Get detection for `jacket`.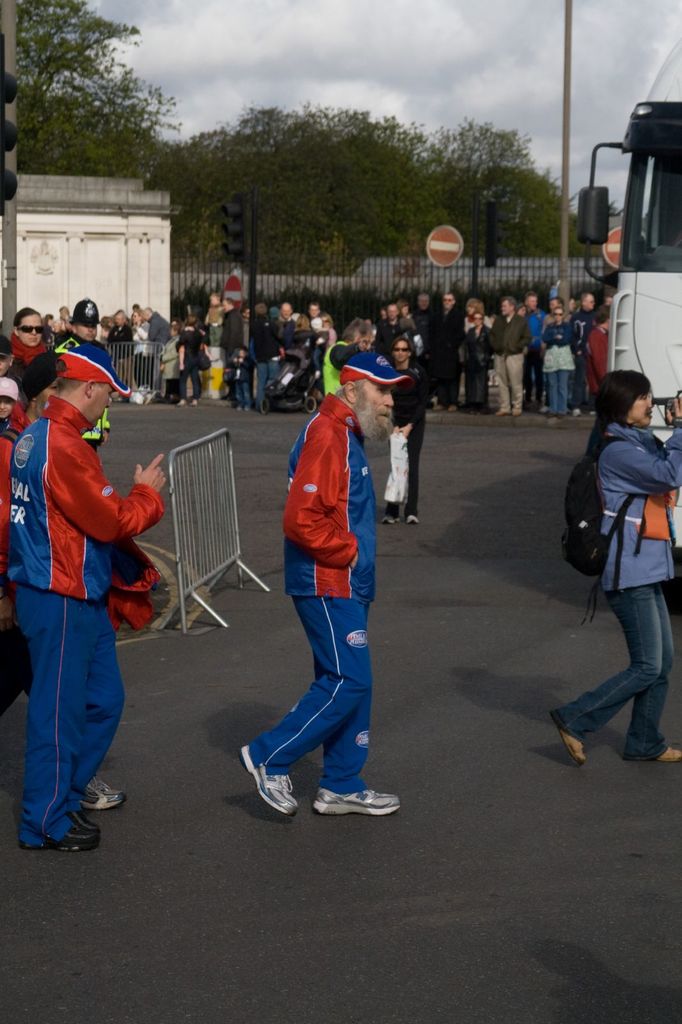
Detection: [x1=4, y1=393, x2=162, y2=606].
